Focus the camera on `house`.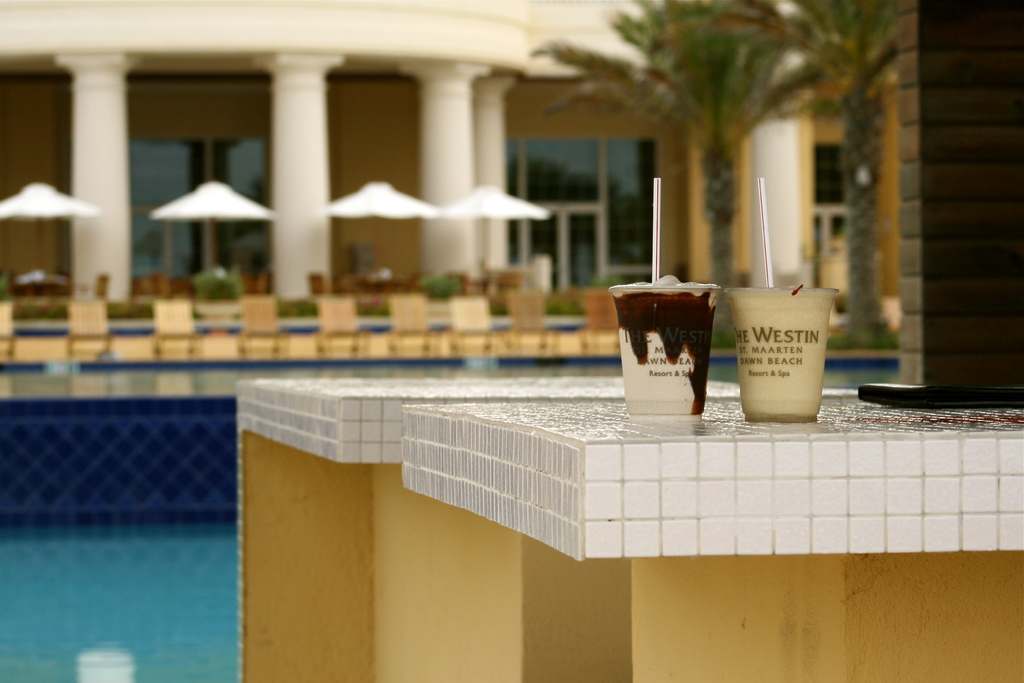
Focus region: box(0, 0, 916, 525).
